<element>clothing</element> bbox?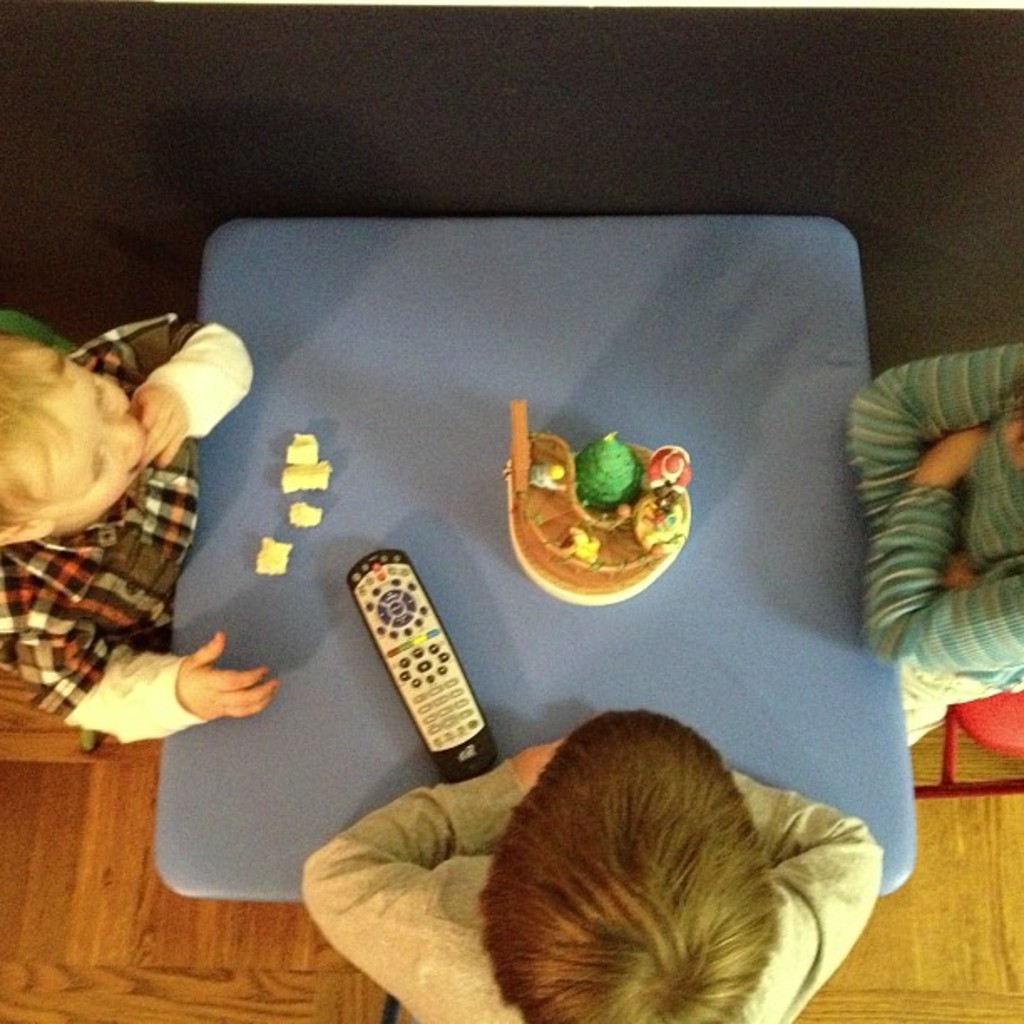
(305, 750, 883, 1022)
